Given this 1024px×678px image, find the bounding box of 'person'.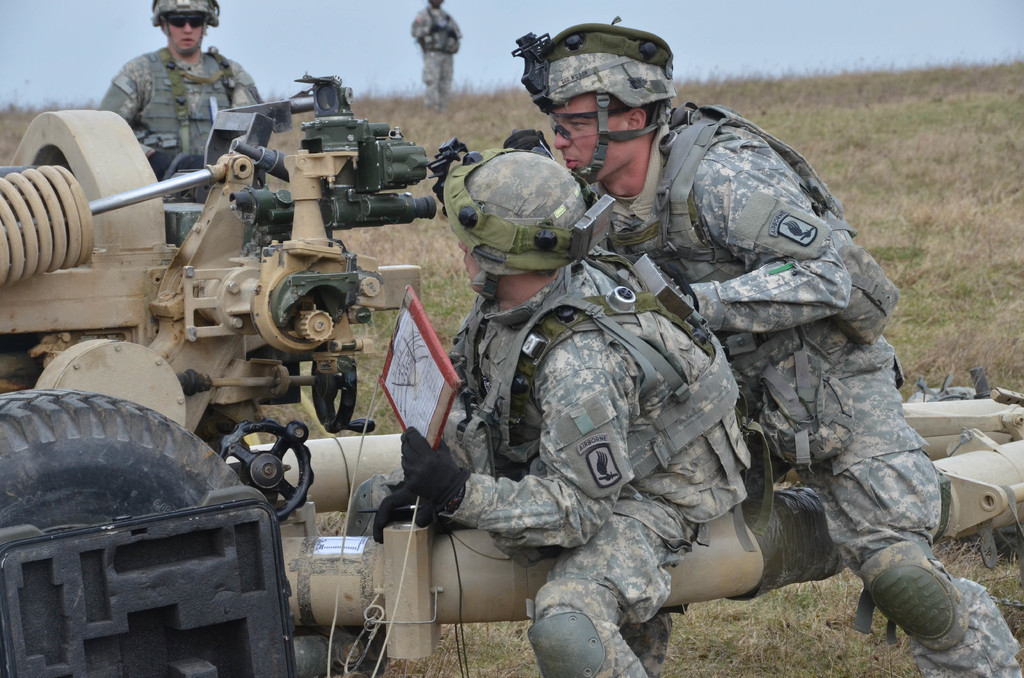
408/0/465/115.
